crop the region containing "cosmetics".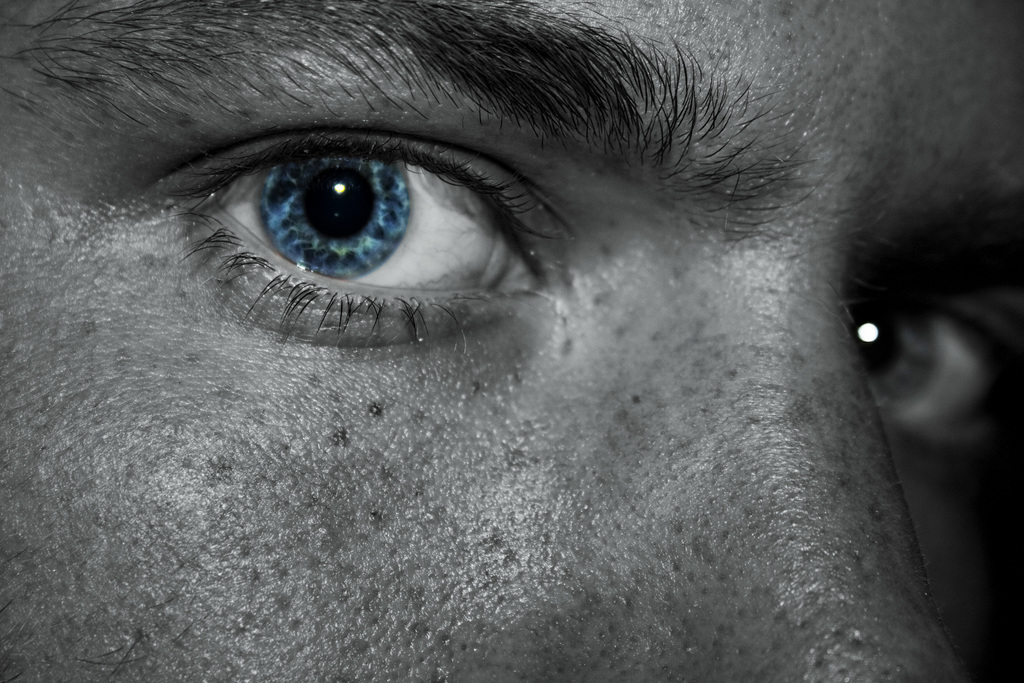
Crop region: (177,103,545,299).
